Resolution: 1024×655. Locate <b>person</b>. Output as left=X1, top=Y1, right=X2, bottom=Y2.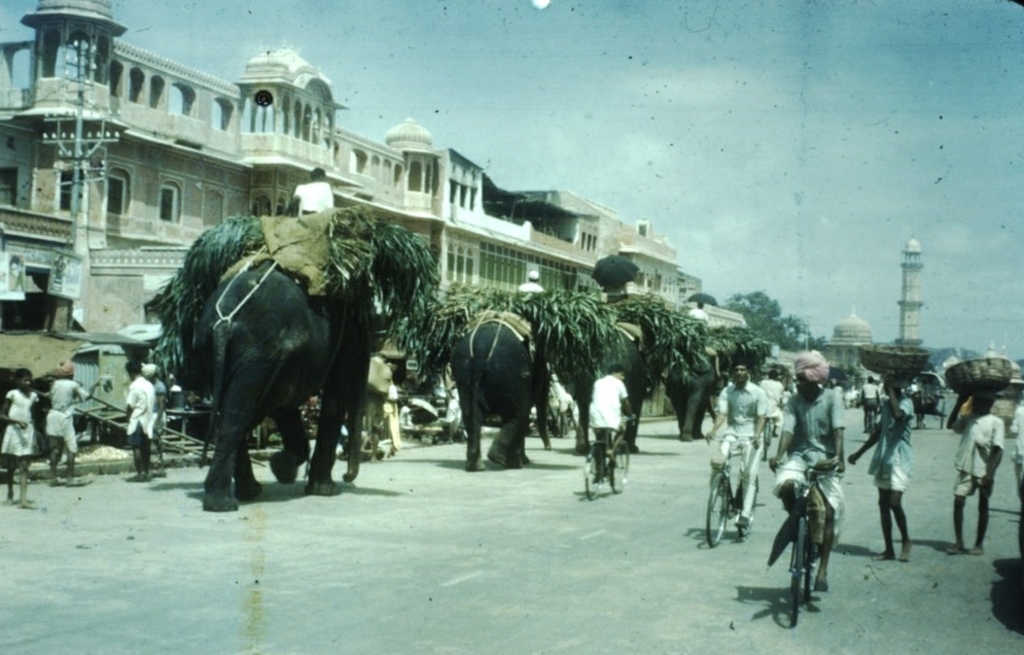
left=1005, top=400, right=1023, bottom=512.
